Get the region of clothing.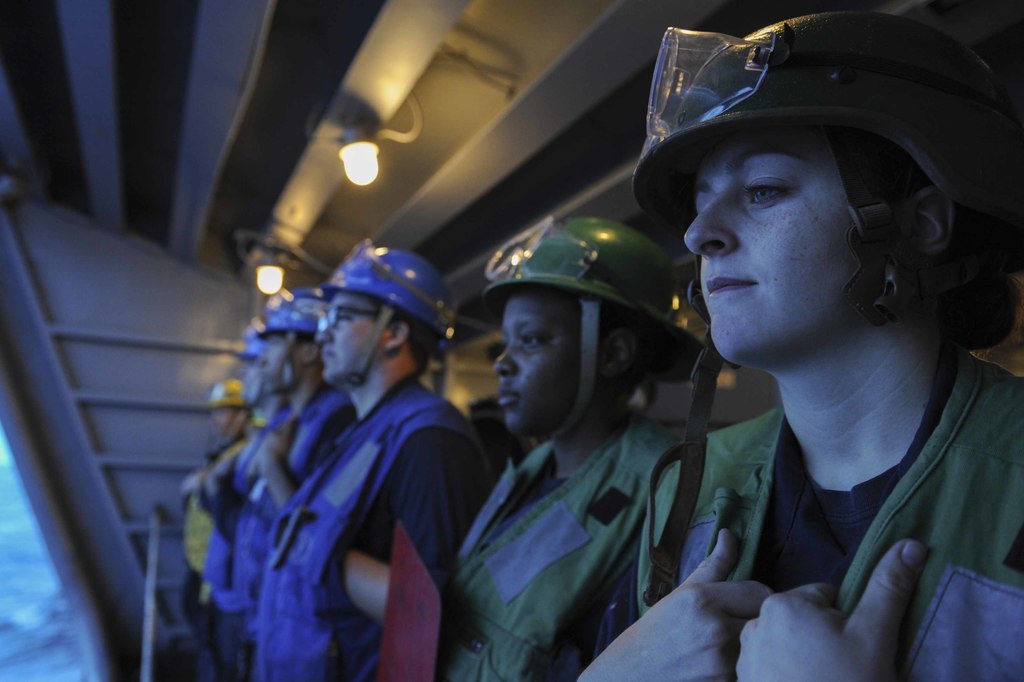
(209, 425, 263, 678).
